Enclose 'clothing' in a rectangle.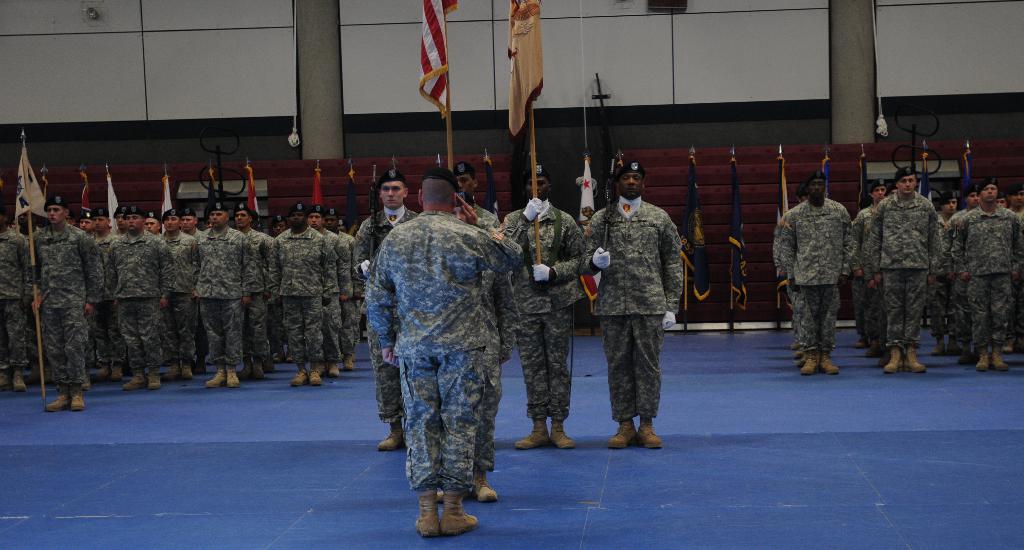
l=353, t=209, r=424, b=422.
